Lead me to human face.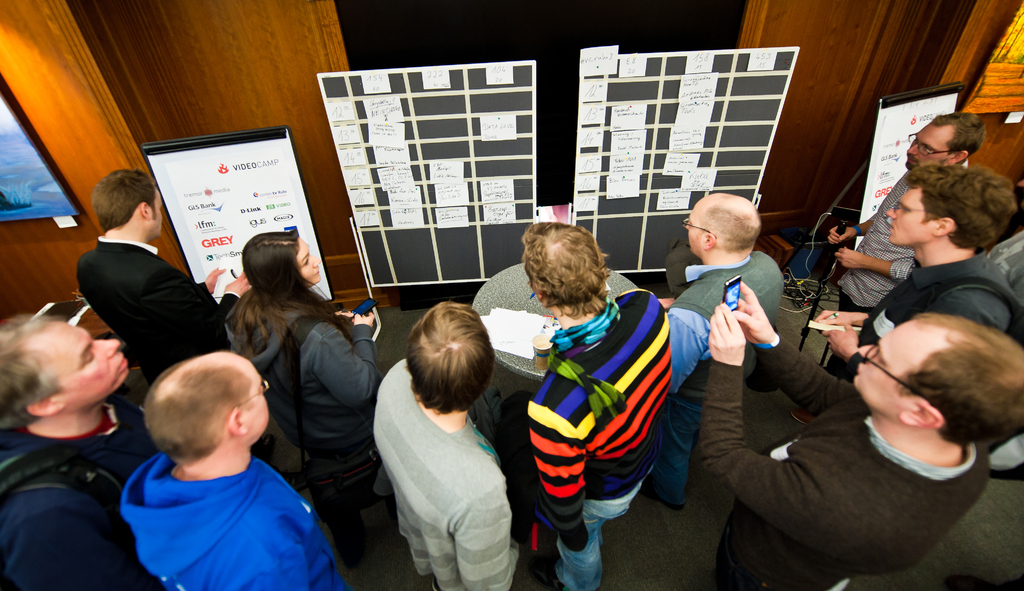
Lead to rect(884, 191, 932, 246).
